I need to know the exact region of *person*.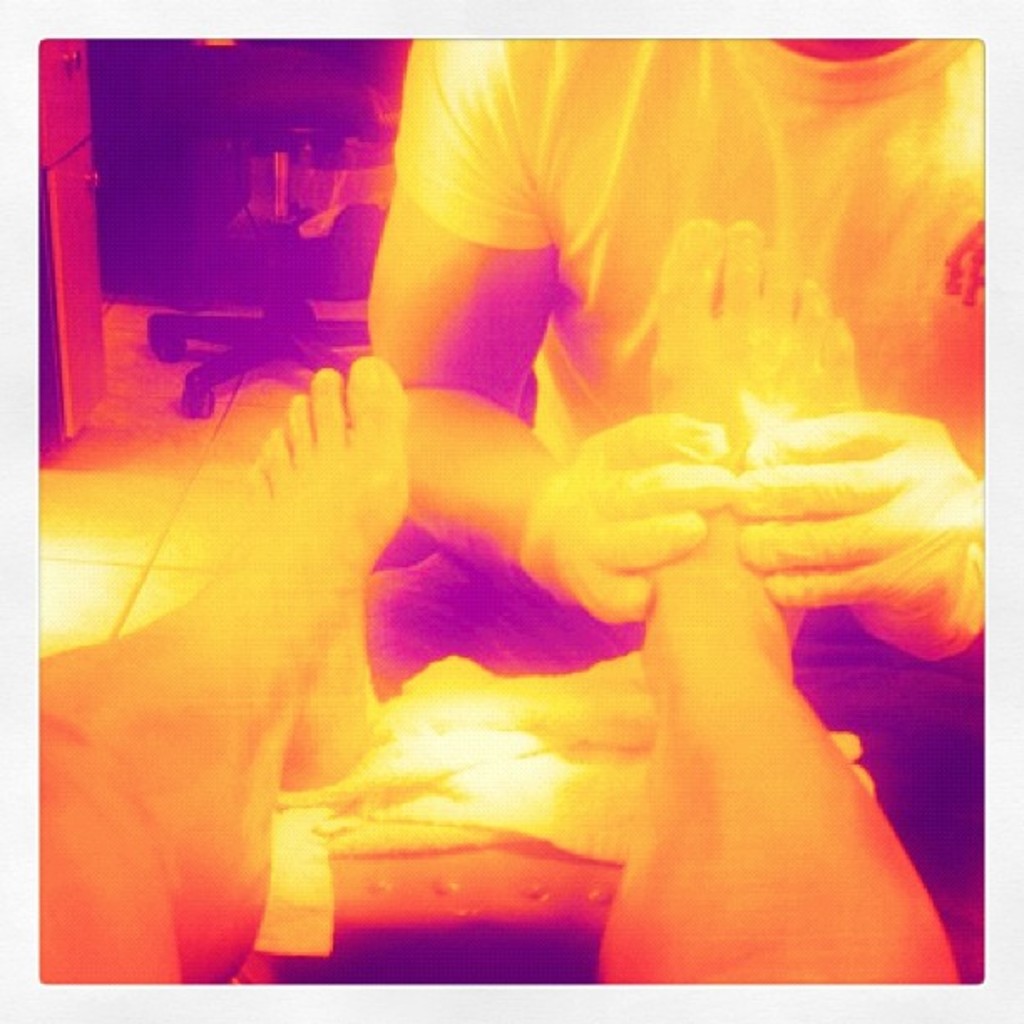
Region: [365,35,986,833].
